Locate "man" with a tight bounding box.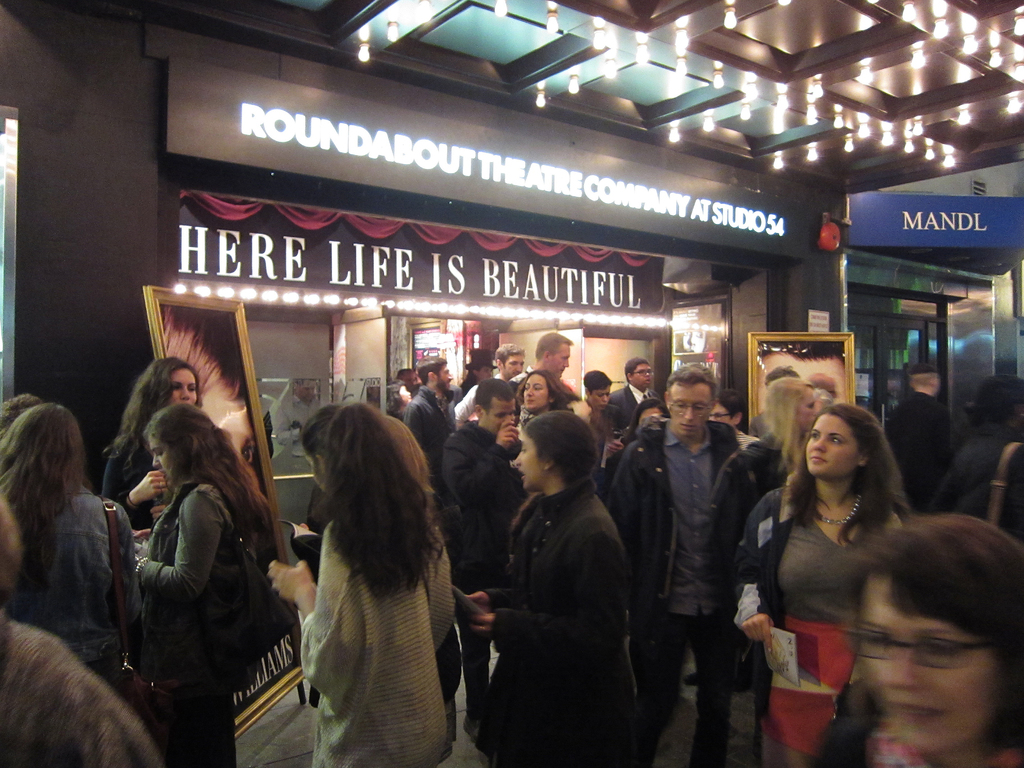
(606,359,657,408).
